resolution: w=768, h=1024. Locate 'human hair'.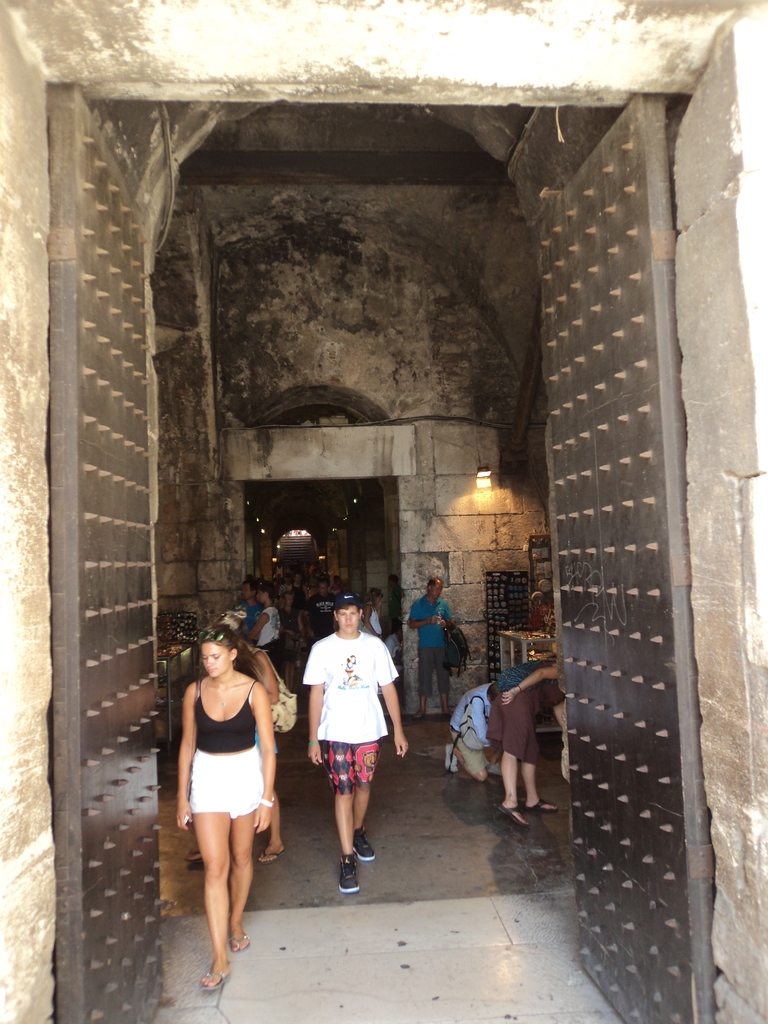
{"left": 201, "top": 624, "right": 262, "bottom": 682}.
